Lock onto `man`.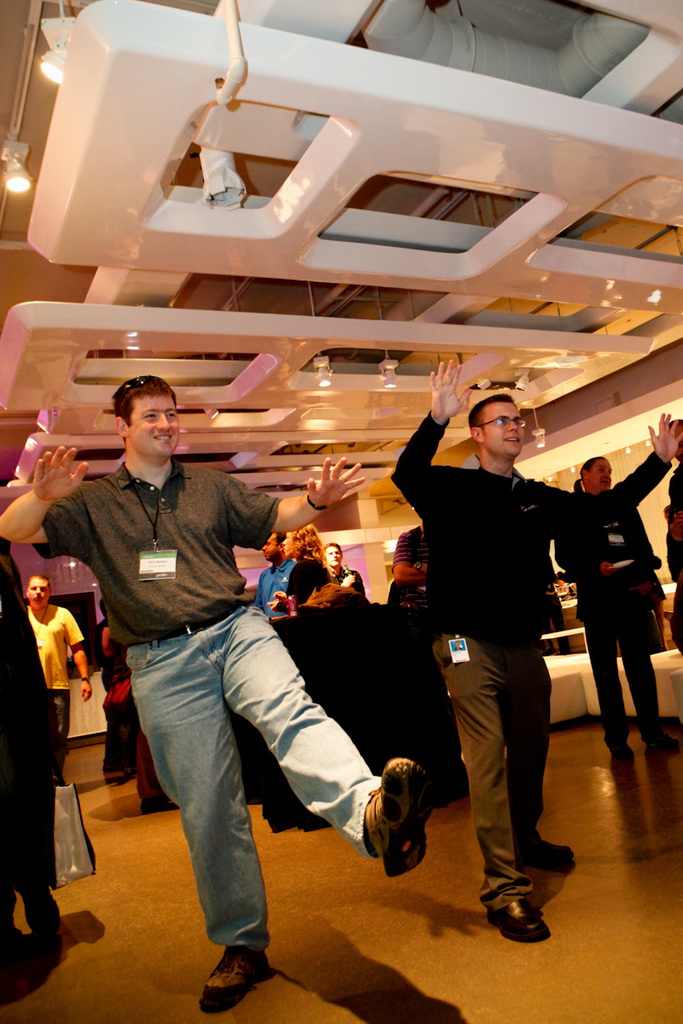
Locked: left=0, top=375, right=436, bottom=1001.
